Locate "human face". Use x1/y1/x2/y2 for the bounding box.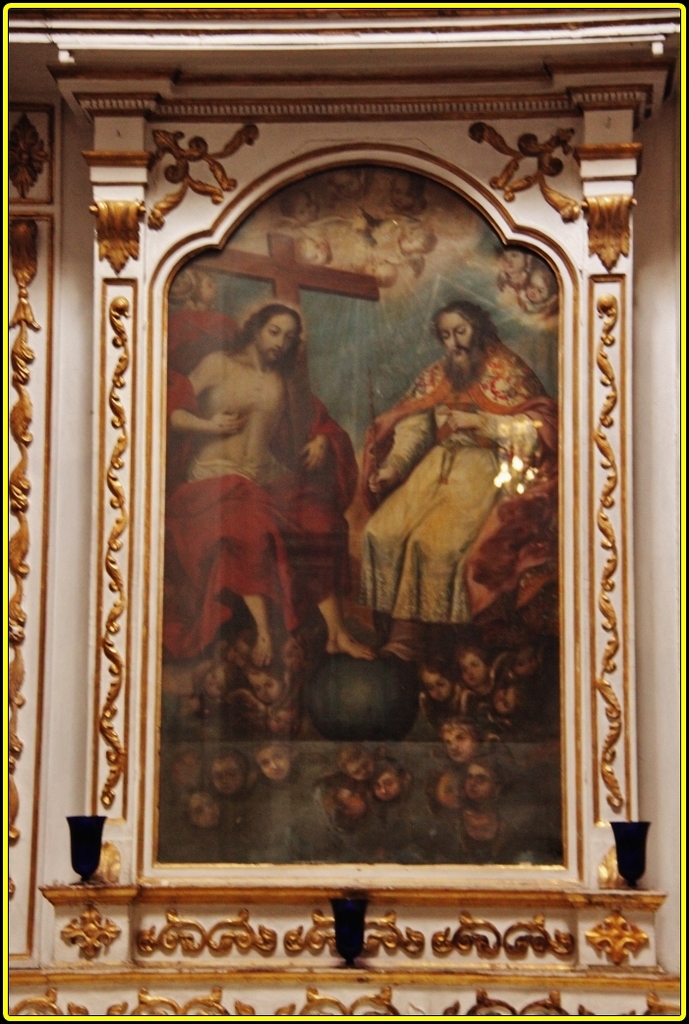
253/312/302/361.
